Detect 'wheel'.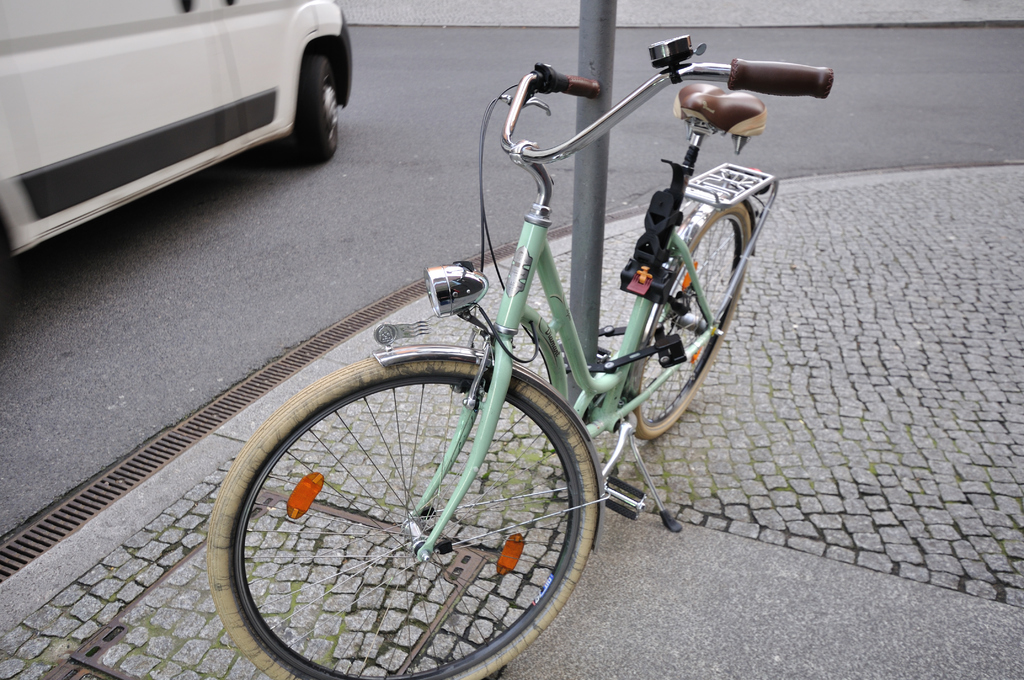
Detected at 212:353:607:669.
